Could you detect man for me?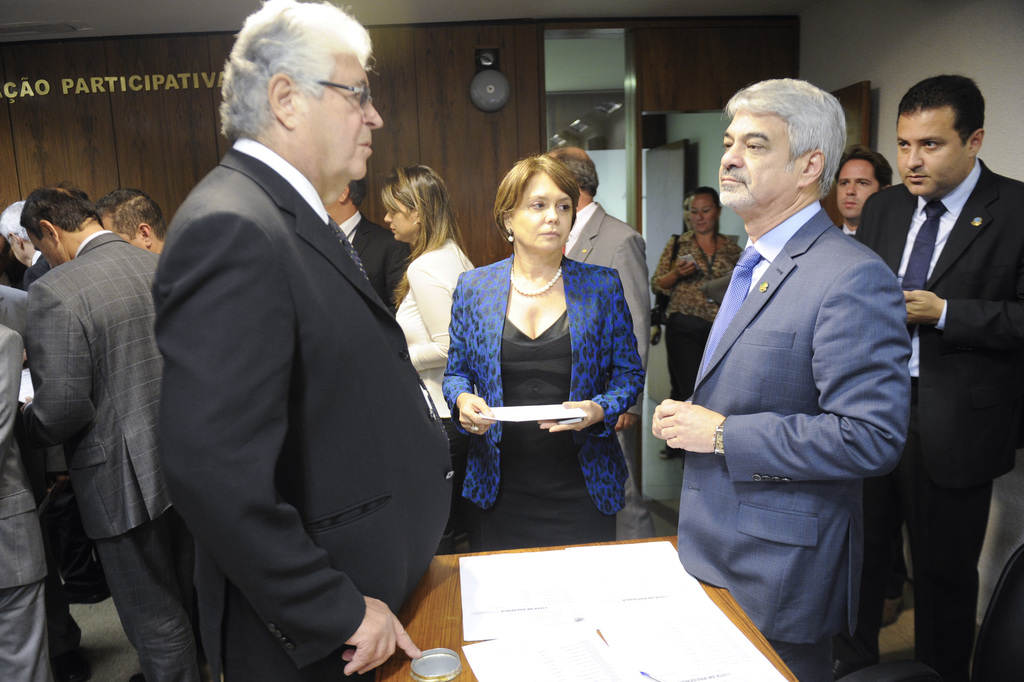
Detection result: (left=152, top=0, right=467, bottom=681).
